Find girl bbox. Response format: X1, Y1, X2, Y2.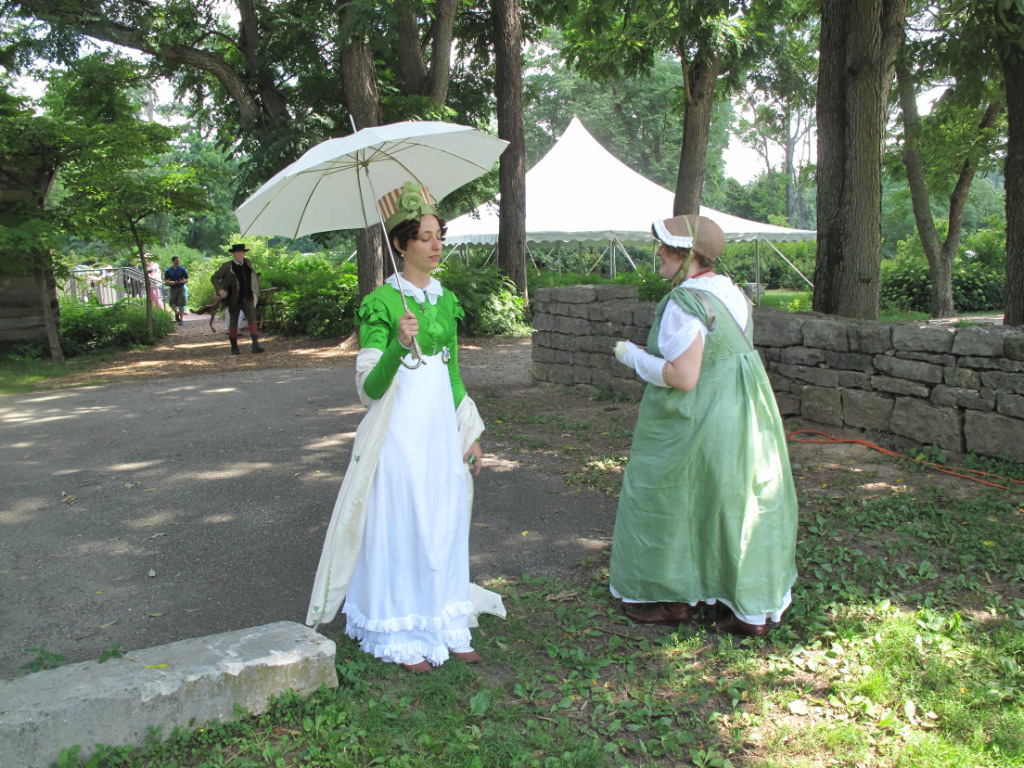
609, 209, 808, 649.
